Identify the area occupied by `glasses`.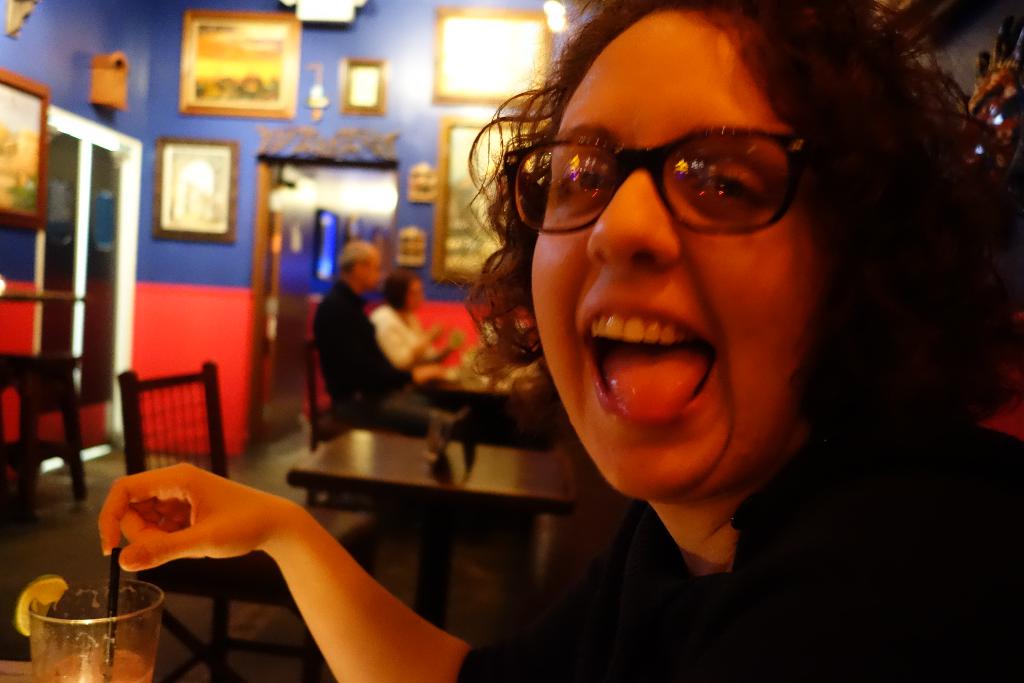
Area: <bbox>508, 128, 790, 239</bbox>.
